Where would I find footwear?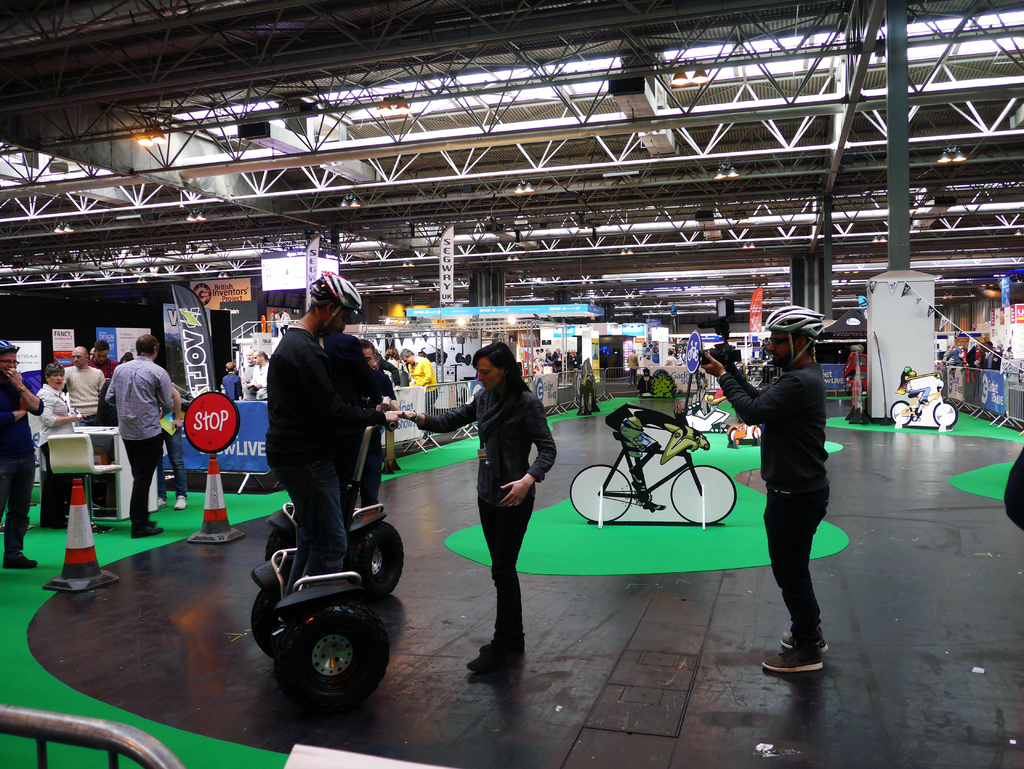
At bbox=(780, 630, 828, 654).
